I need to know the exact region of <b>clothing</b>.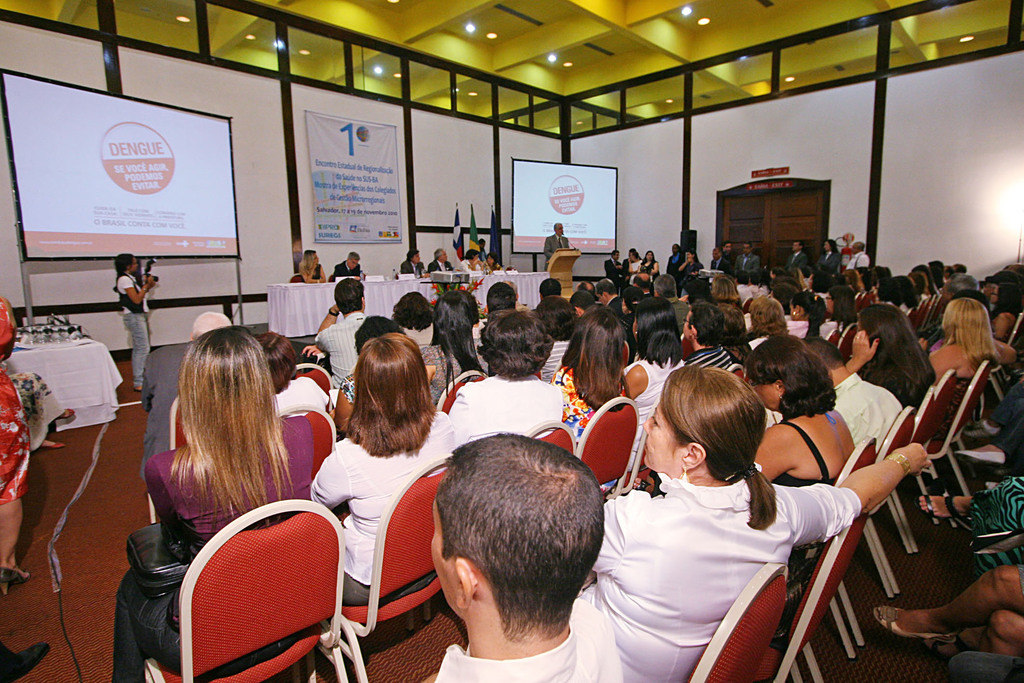
Region: [637, 258, 659, 278].
